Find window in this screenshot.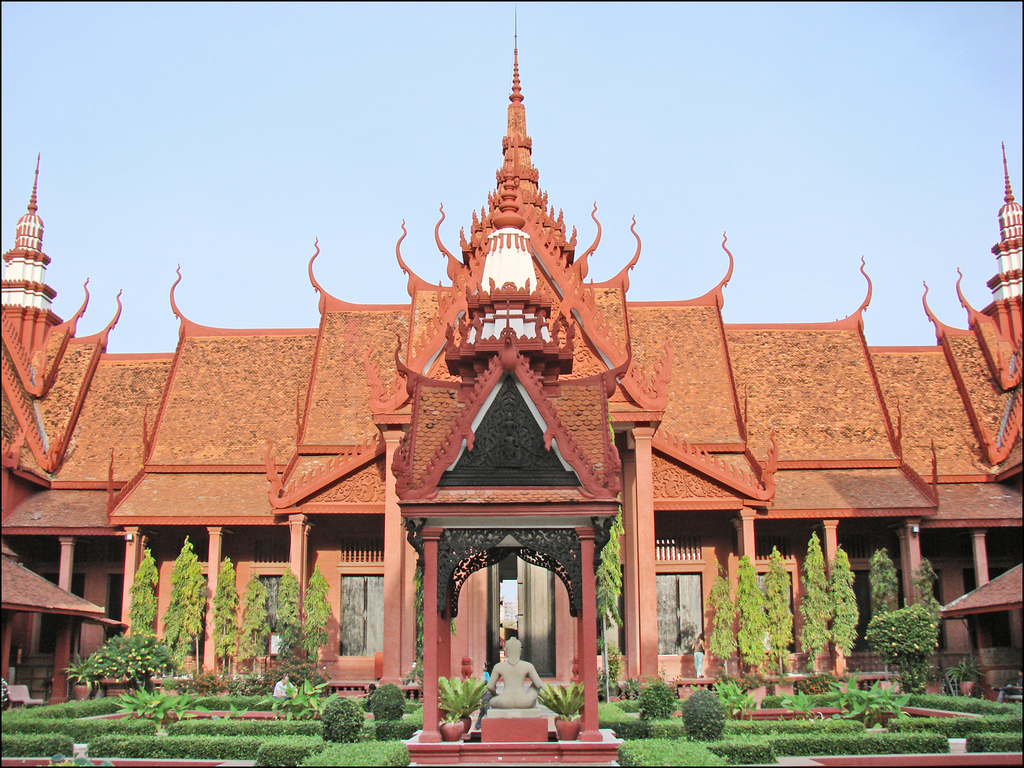
The bounding box for window is 636 517 715 692.
